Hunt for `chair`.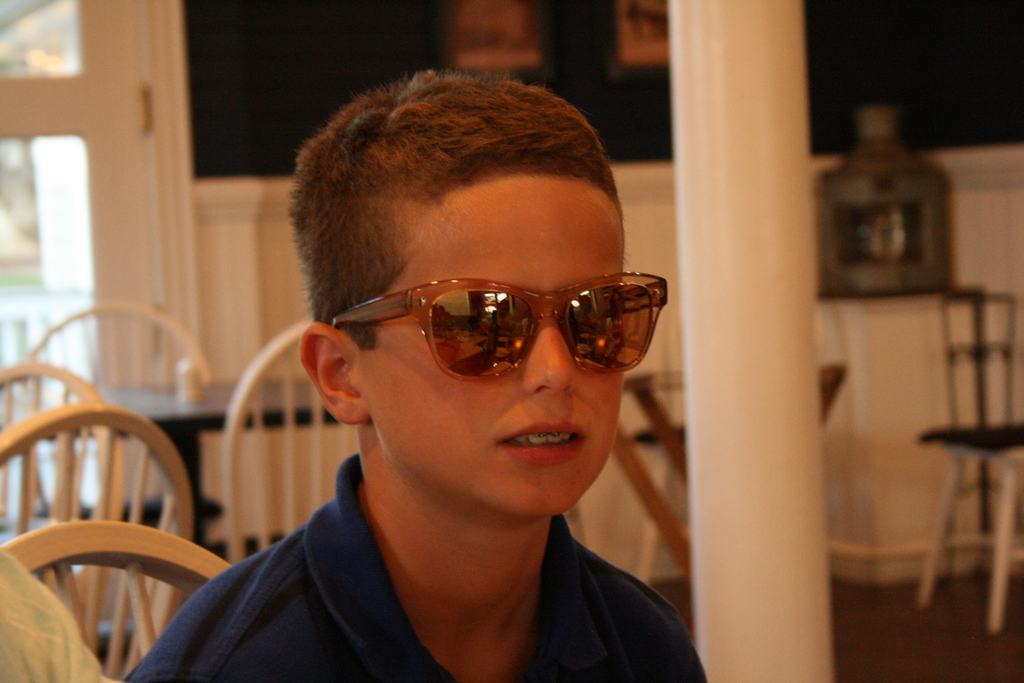
Hunted down at [x1=32, y1=305, x2=220, y2=547].
